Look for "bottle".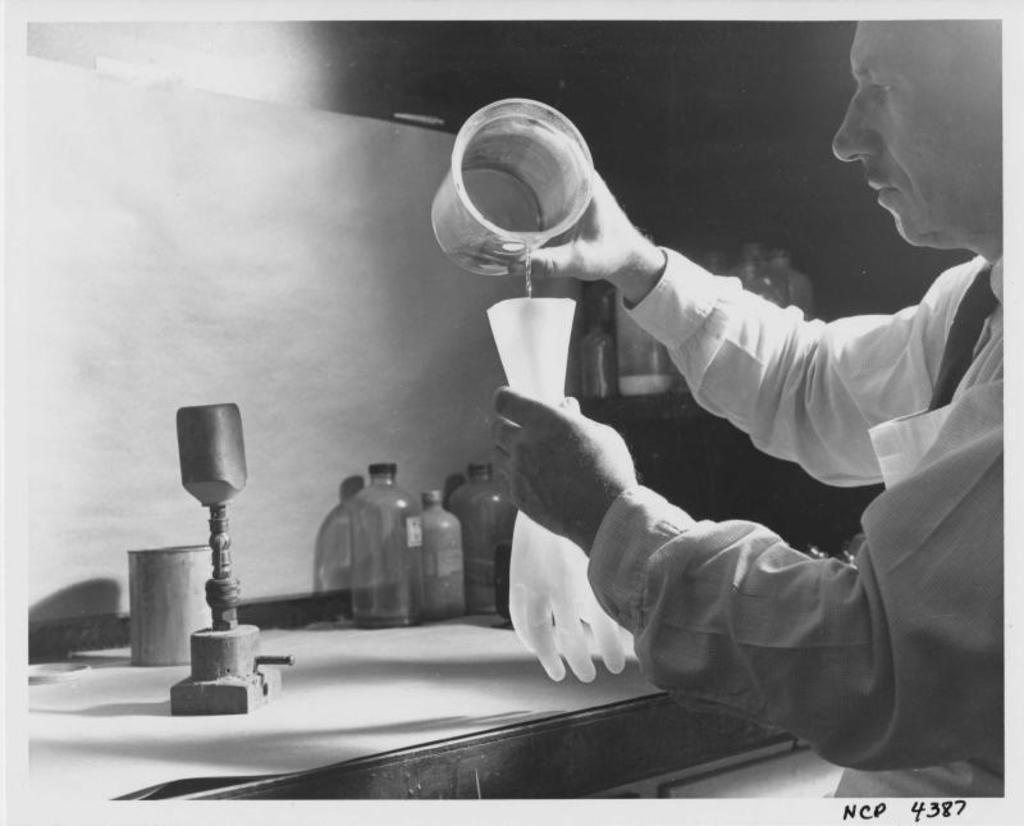
Found: <region>349, 461, 428, 626</region>.
